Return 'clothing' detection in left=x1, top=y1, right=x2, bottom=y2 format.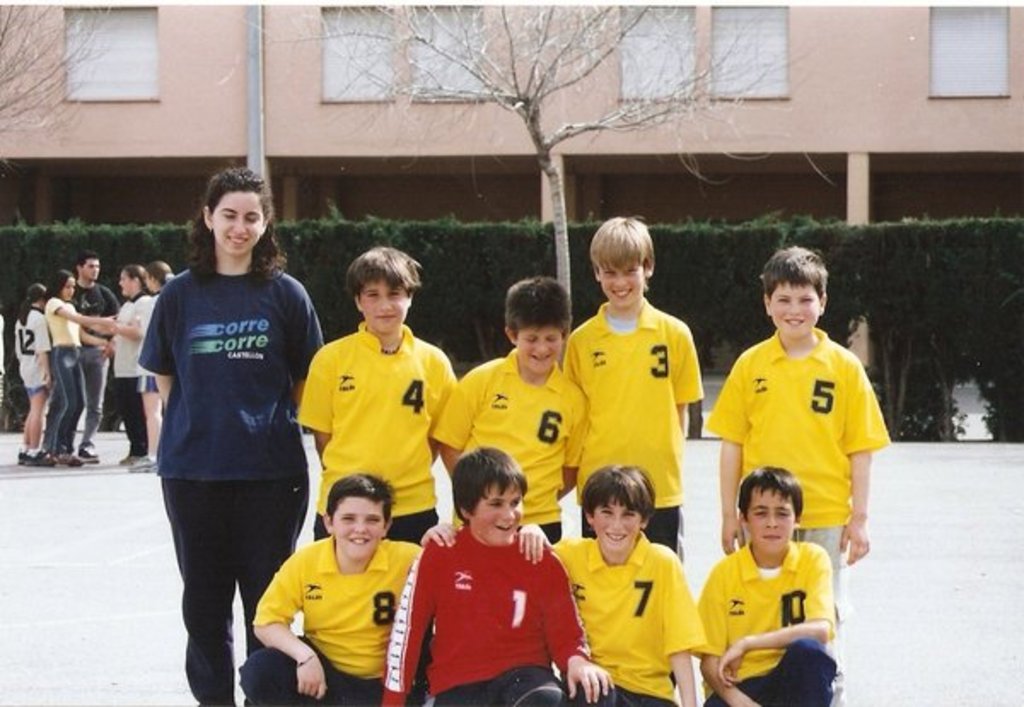
left=55, top=294, right=84, bottom=463.
